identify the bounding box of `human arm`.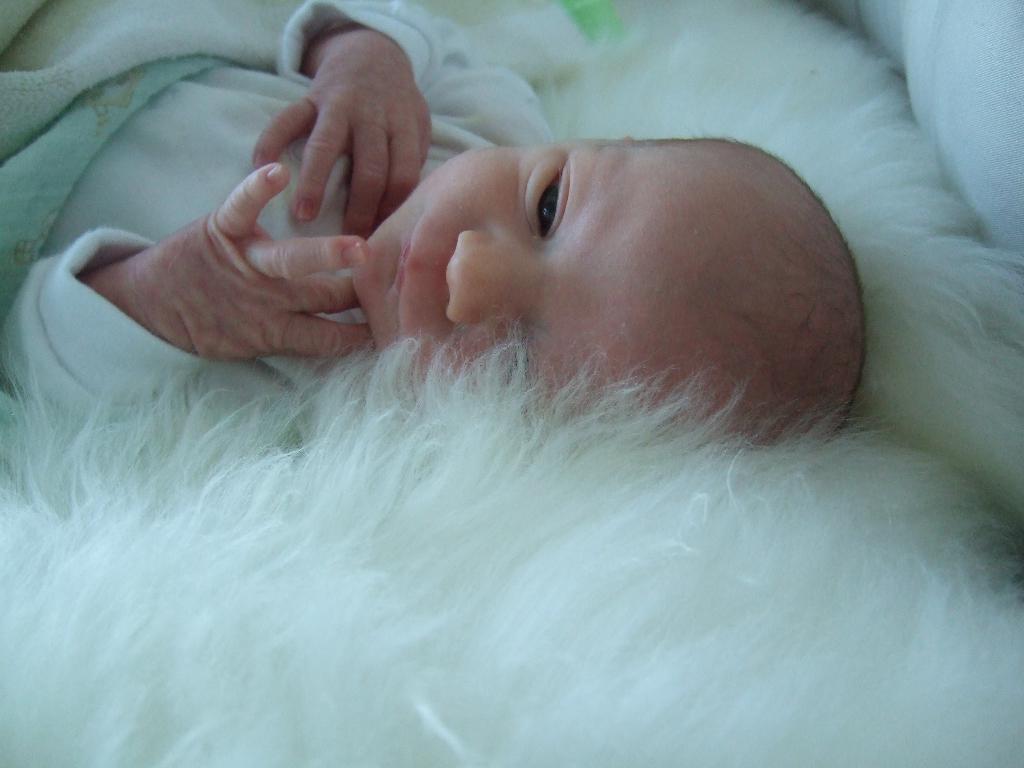
{"x1": 0, "y1": 161, "x2": 376, "y2": 475}.
